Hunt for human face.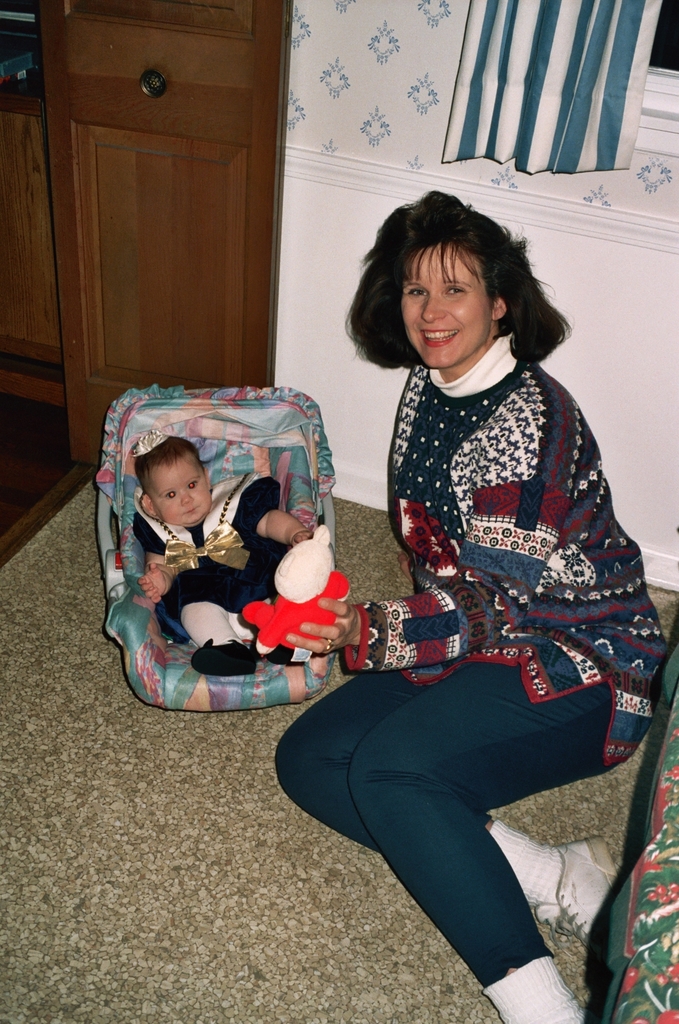
Hunted down at box=[399, 243, 494, 368].
